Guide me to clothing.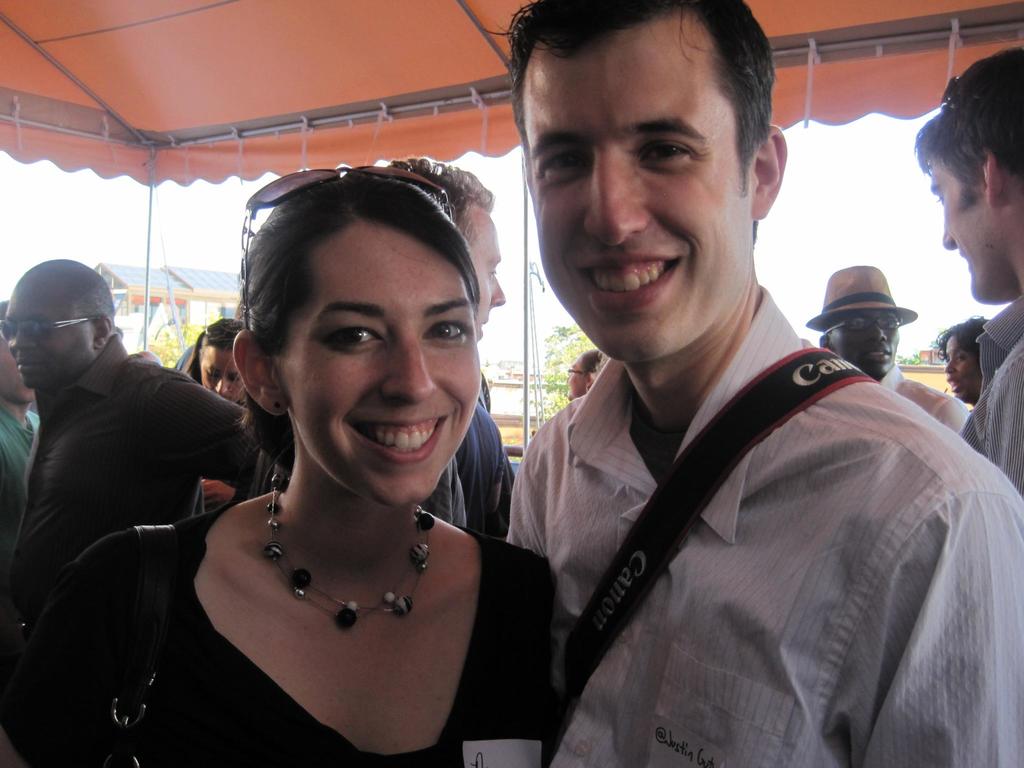
Guidance: bbox(0, 500, 551, 767).
